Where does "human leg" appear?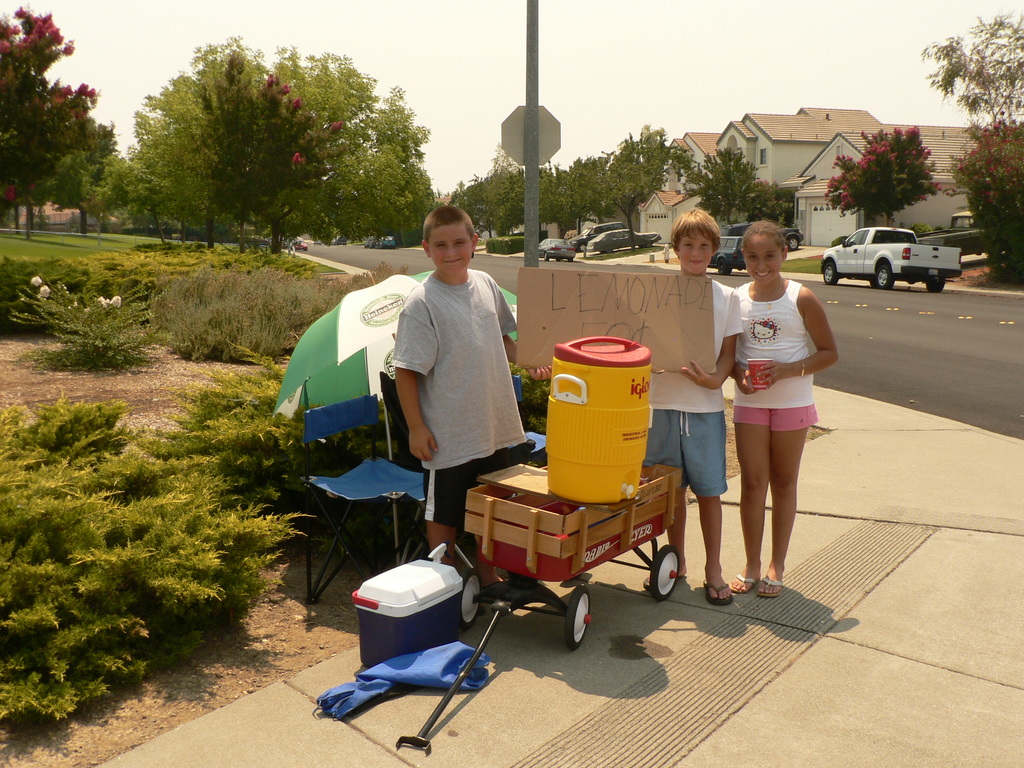
Appears at box=[768, 378, 810, 595].
